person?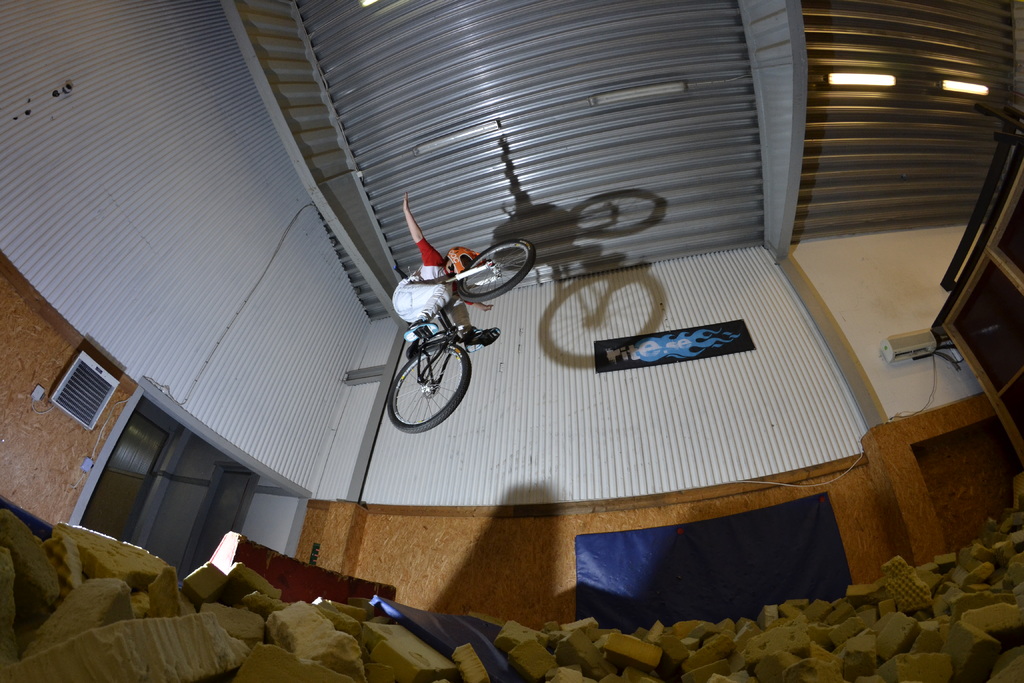
select_region(392, 193, 502, 352)
